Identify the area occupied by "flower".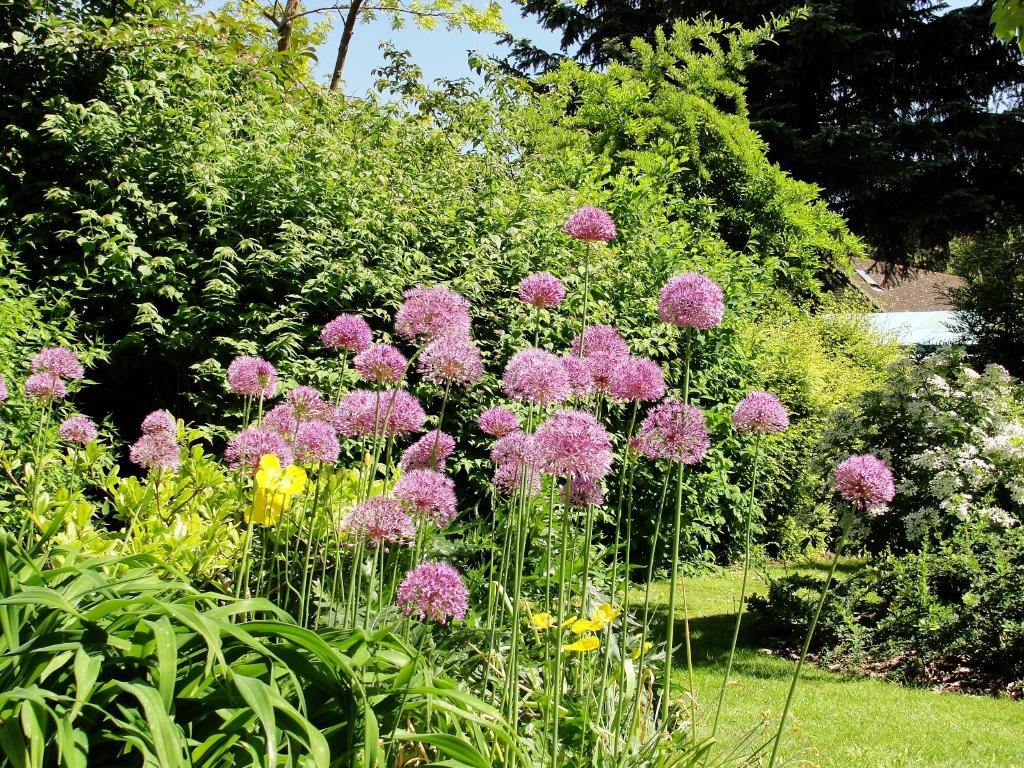
Area: detection(140, 406, 172, 437).
